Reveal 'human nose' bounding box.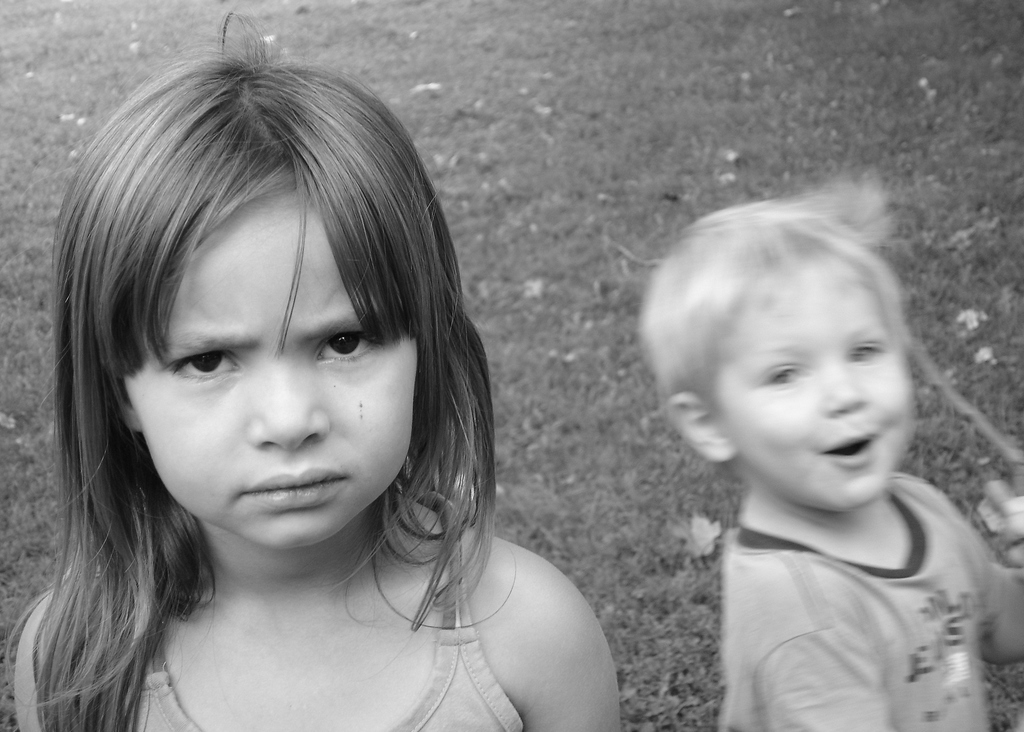
Revealed: 819 371 870 417.
